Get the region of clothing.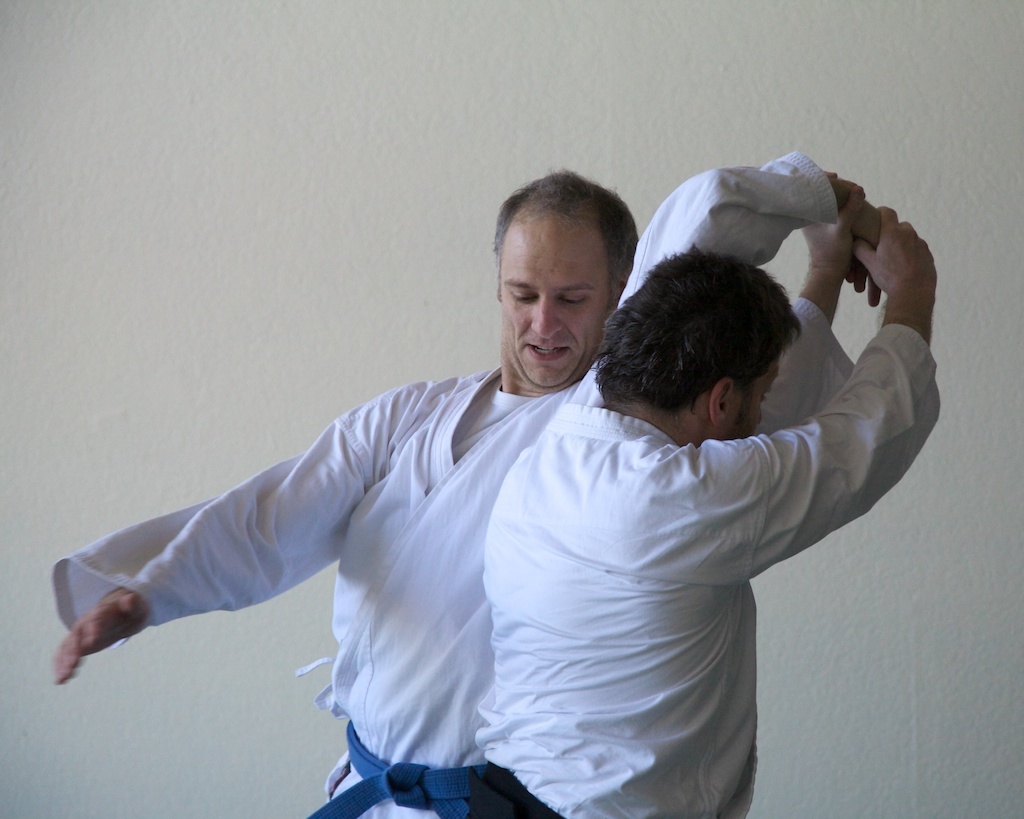
(left=49, top=144, right=841, bottom=818).
